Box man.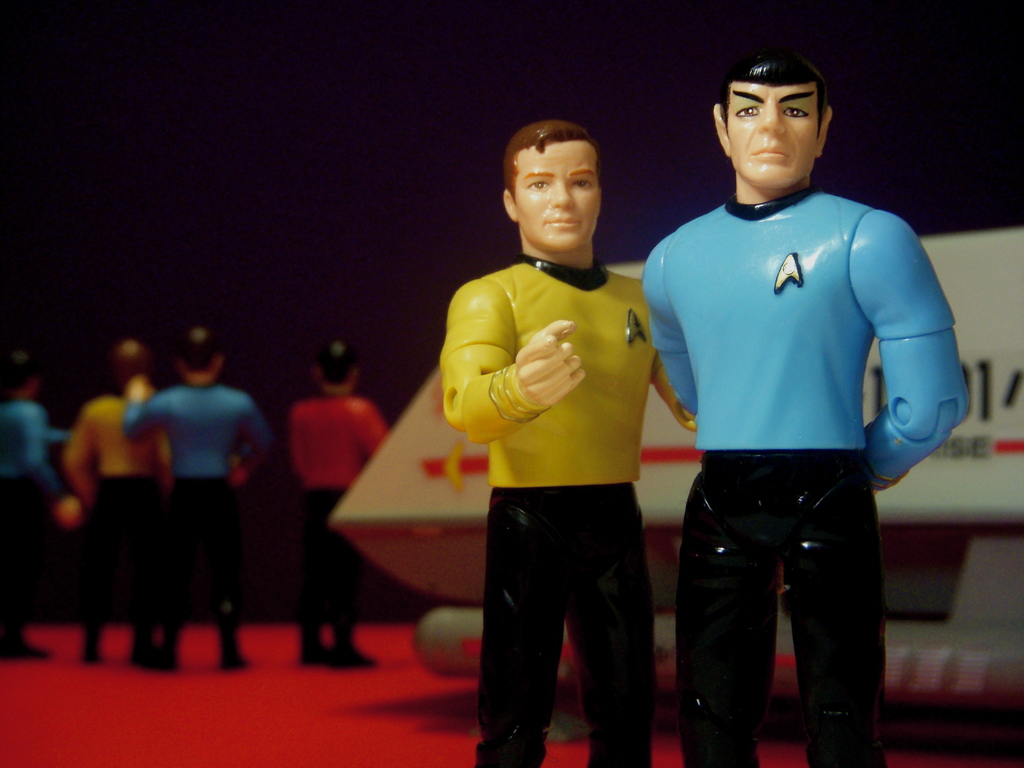
locate(68, 316, 174, 658).
